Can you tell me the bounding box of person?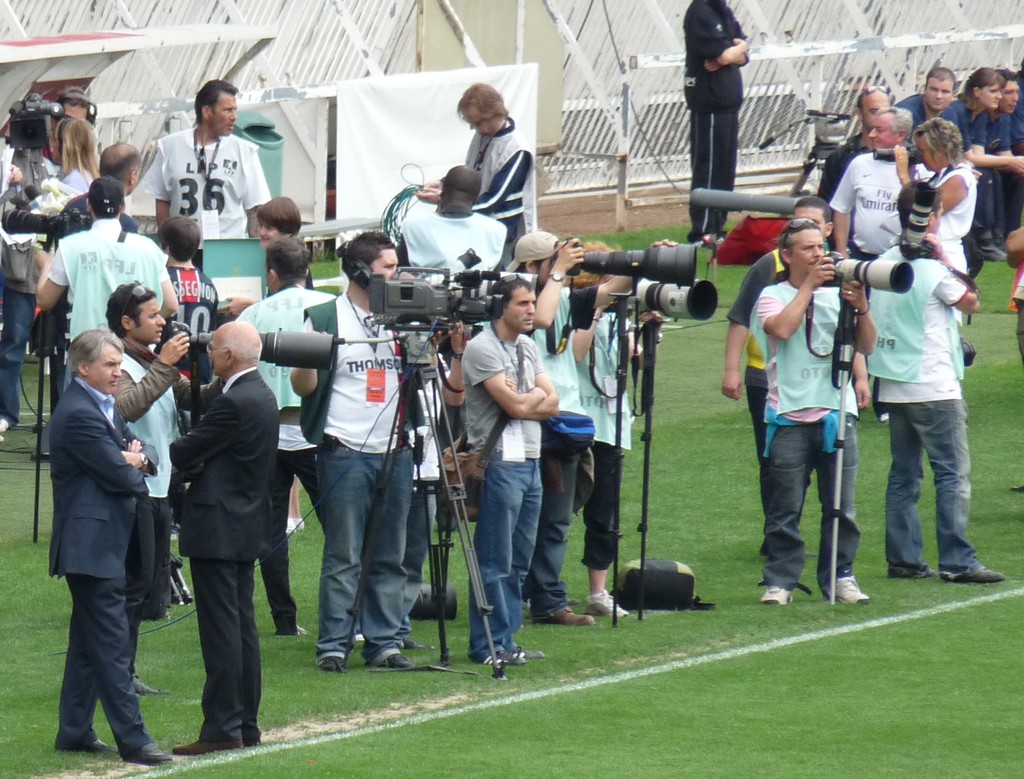
bbox=[468, 238, 594, 630].
